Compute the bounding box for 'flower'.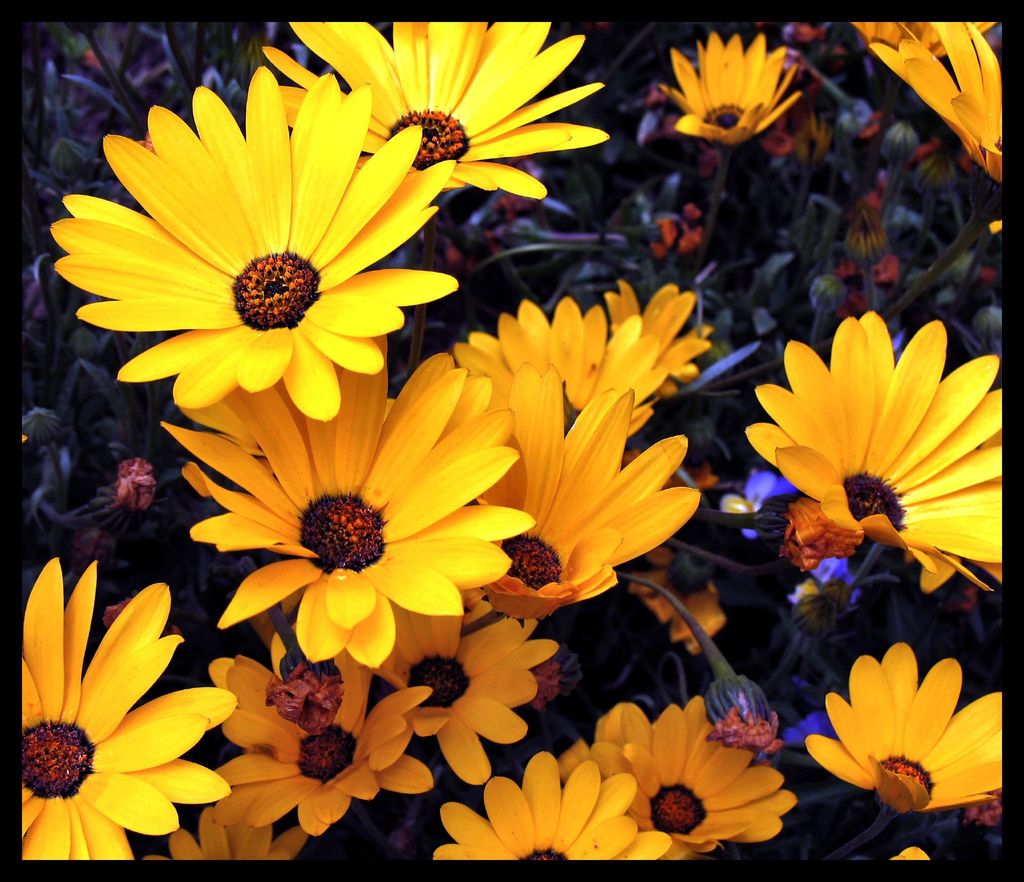
739 311 1002 592.
